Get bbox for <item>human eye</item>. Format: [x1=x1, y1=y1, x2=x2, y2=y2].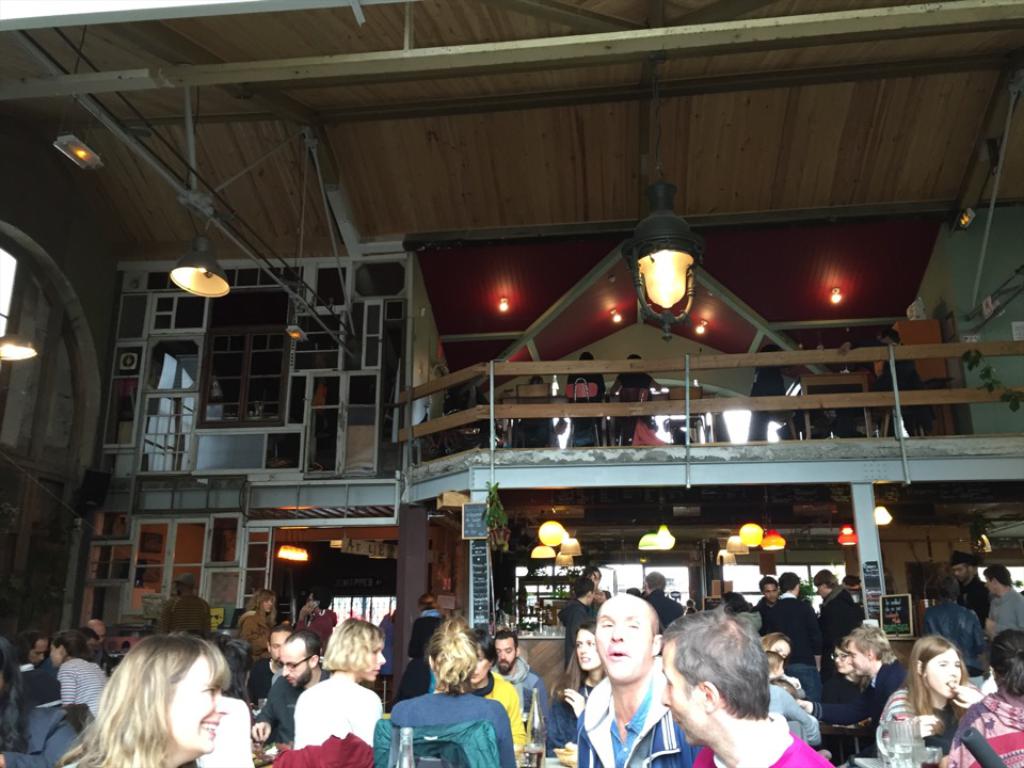
[x1=576, y1=639, x2=583, y2=649].
